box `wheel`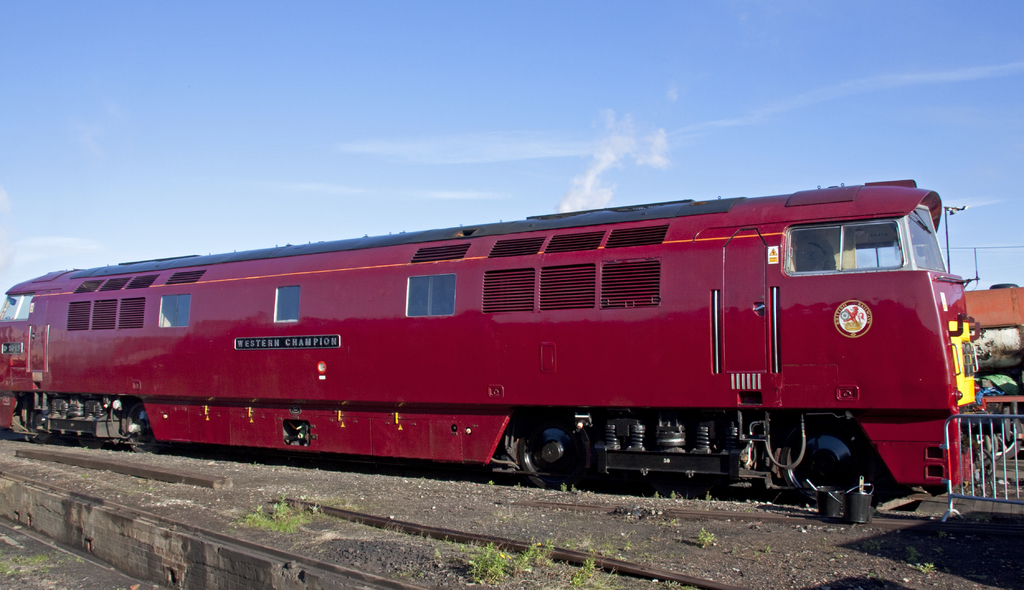
box(780, 417, 863, 501)
